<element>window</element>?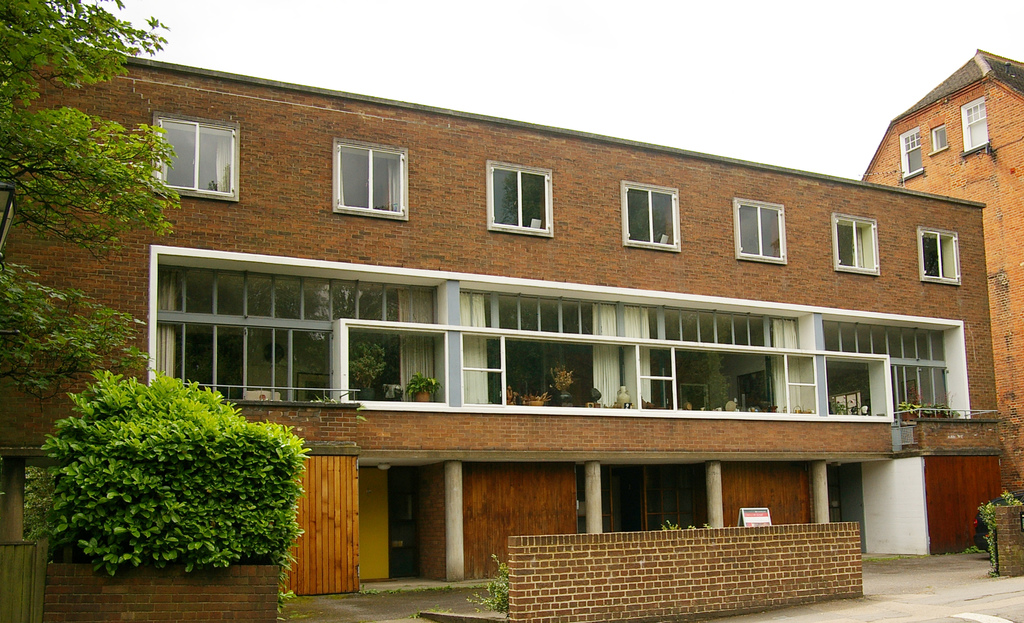
pyautogui.locateOnScreen(934, 122, 948, 152)
